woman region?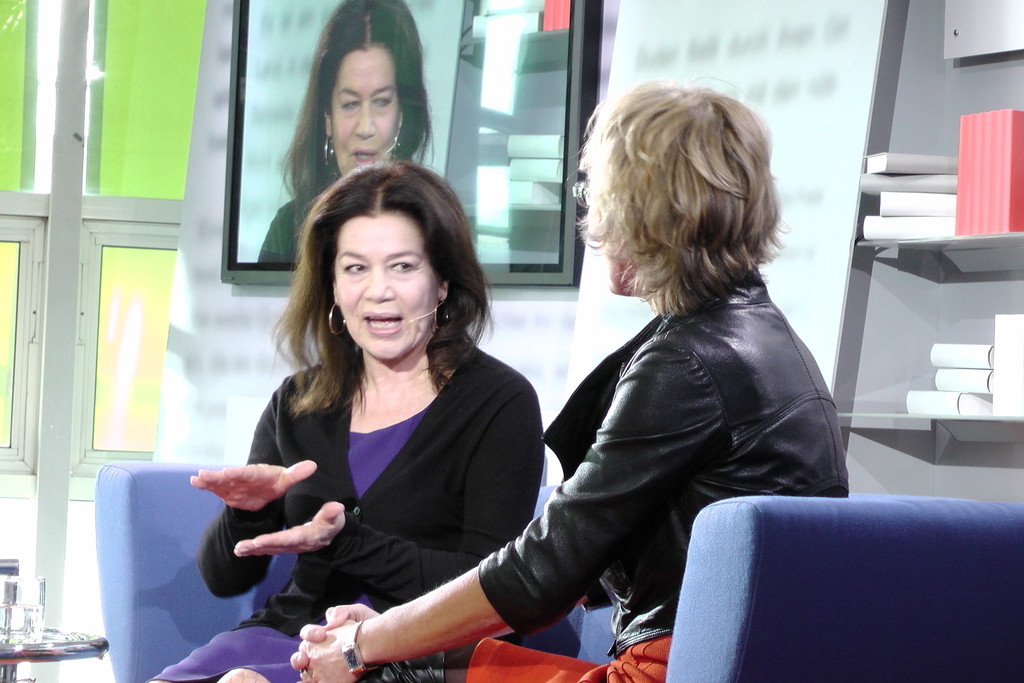
259 0 435 266
